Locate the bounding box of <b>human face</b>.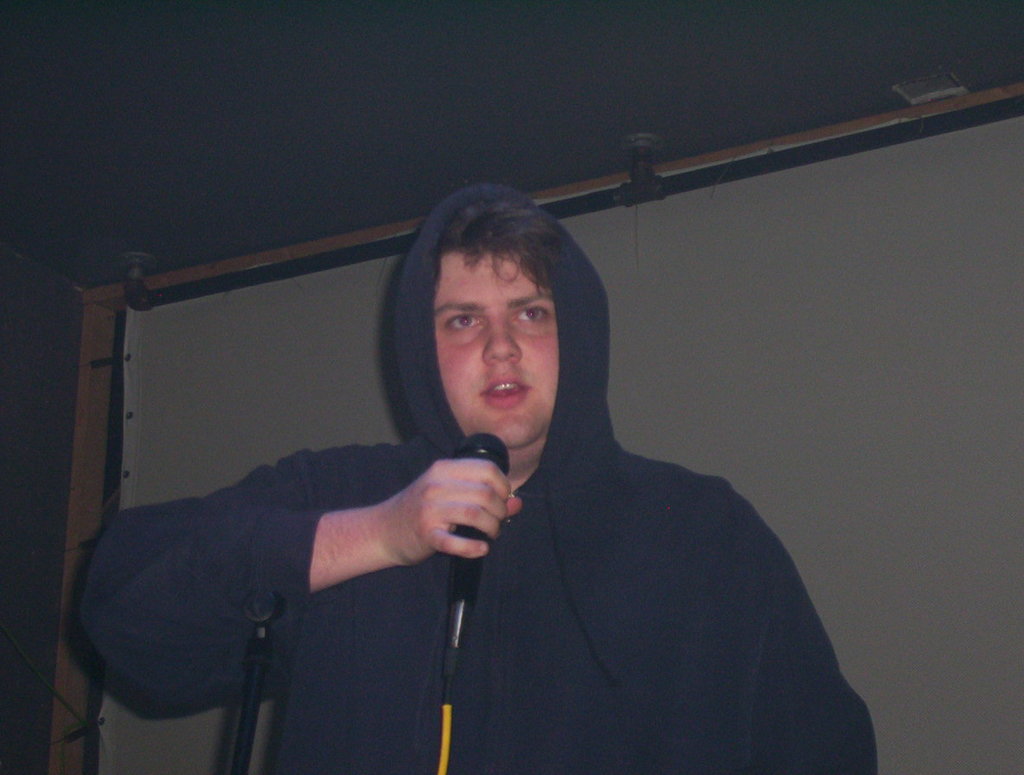
Bounding box: box=[441, 224, 591, 464].
